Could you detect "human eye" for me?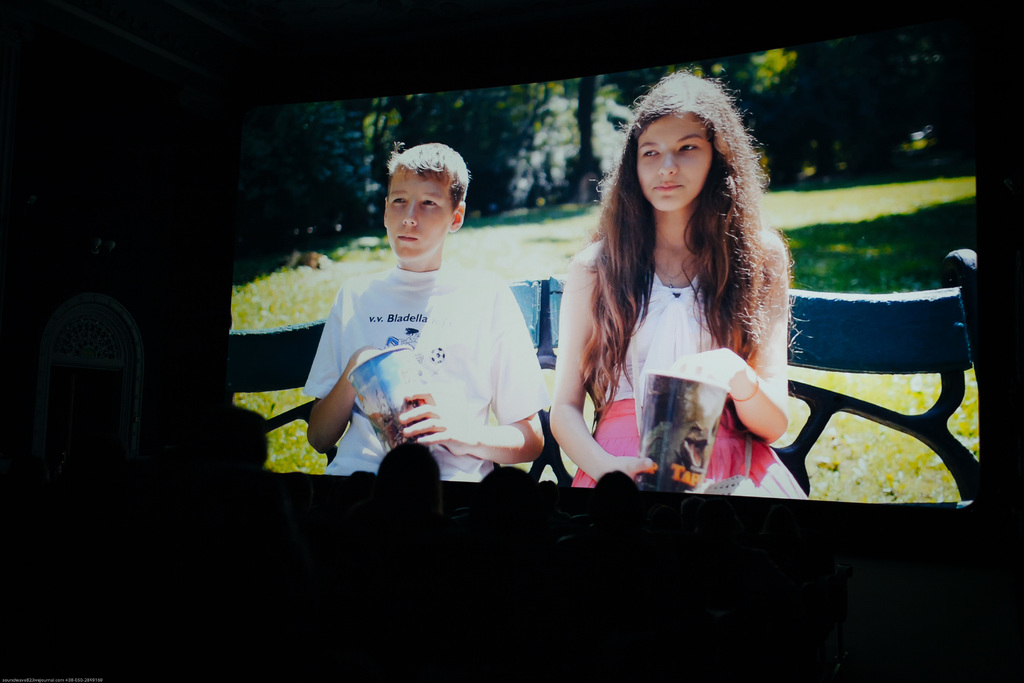
Detection result: box=[639, 148, 659, 158].
